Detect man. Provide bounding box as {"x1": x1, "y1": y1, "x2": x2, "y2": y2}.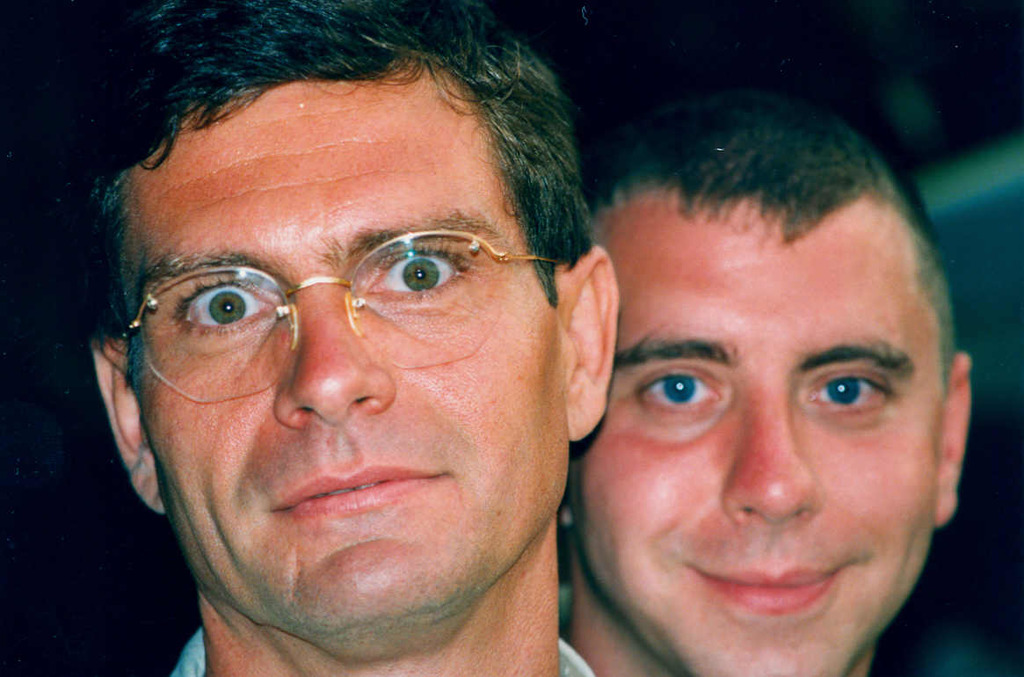
{"x1": 86, "y1": 0, "x2": 620, "y2": 676}.
